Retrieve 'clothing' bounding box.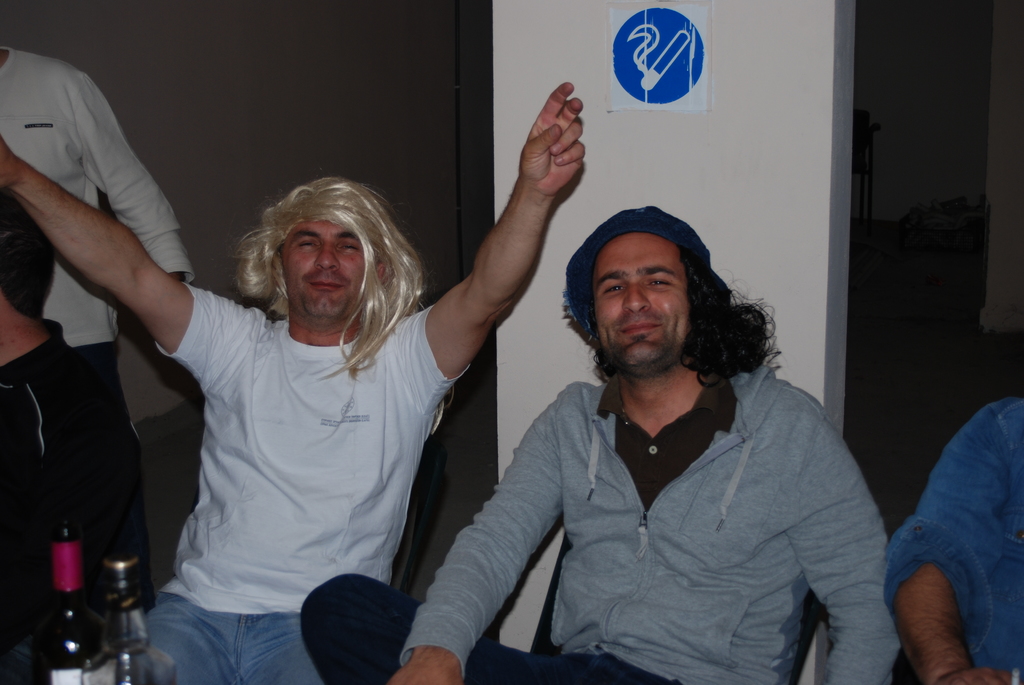
Bounding box: {"x1": 885, "y1": 400, "x2": 1023, "y2": 684}.
